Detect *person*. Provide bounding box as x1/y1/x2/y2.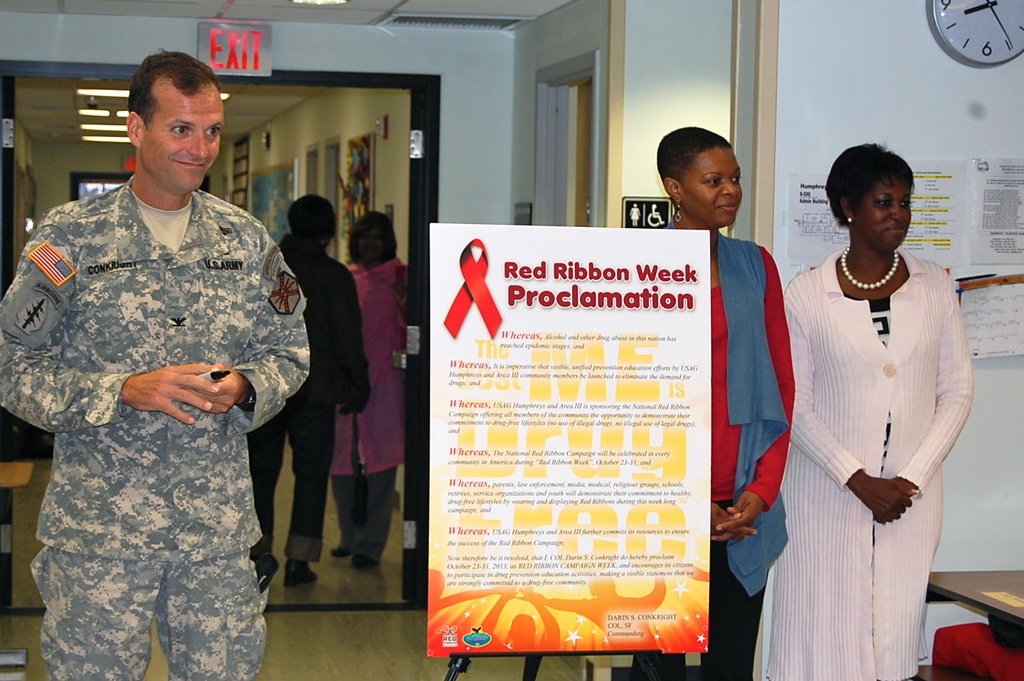
771/142/974/680.
